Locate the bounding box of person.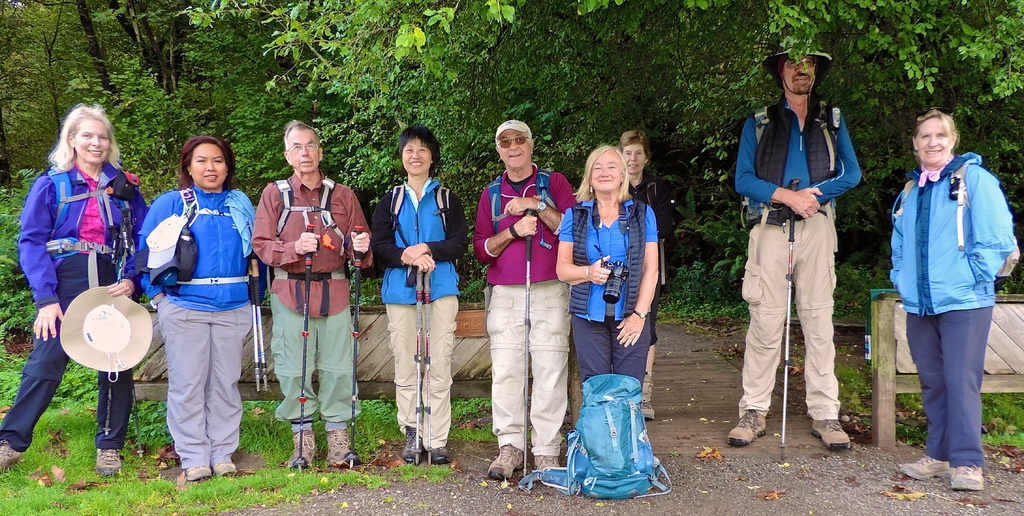
Bounding box: locate(888, 104, 1016, 492).
